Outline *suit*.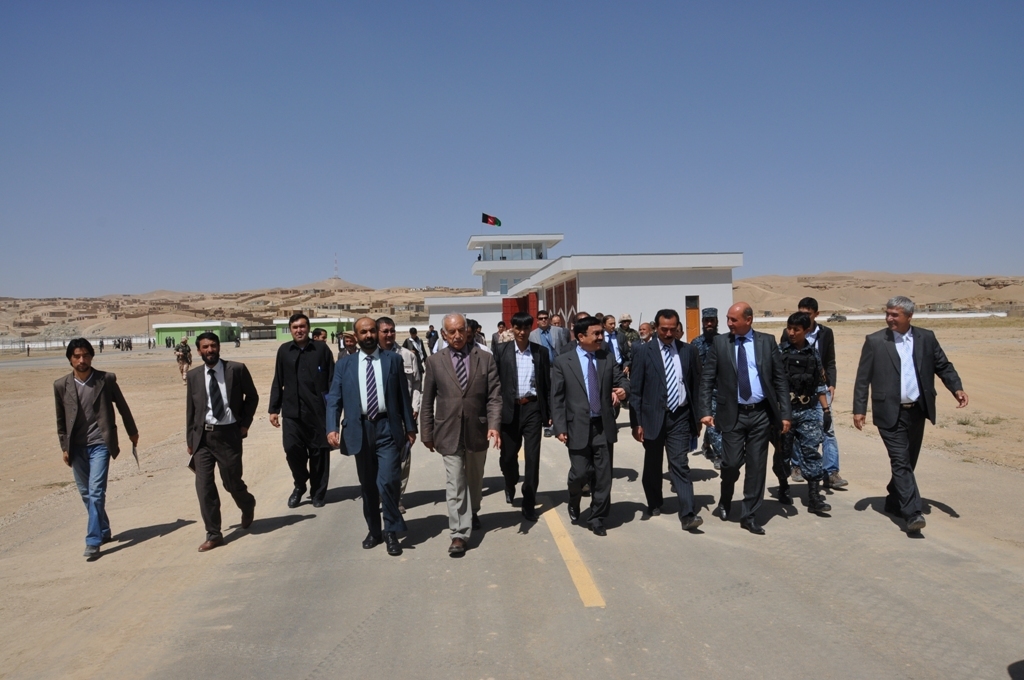
Outline: 493,339,551,516.
